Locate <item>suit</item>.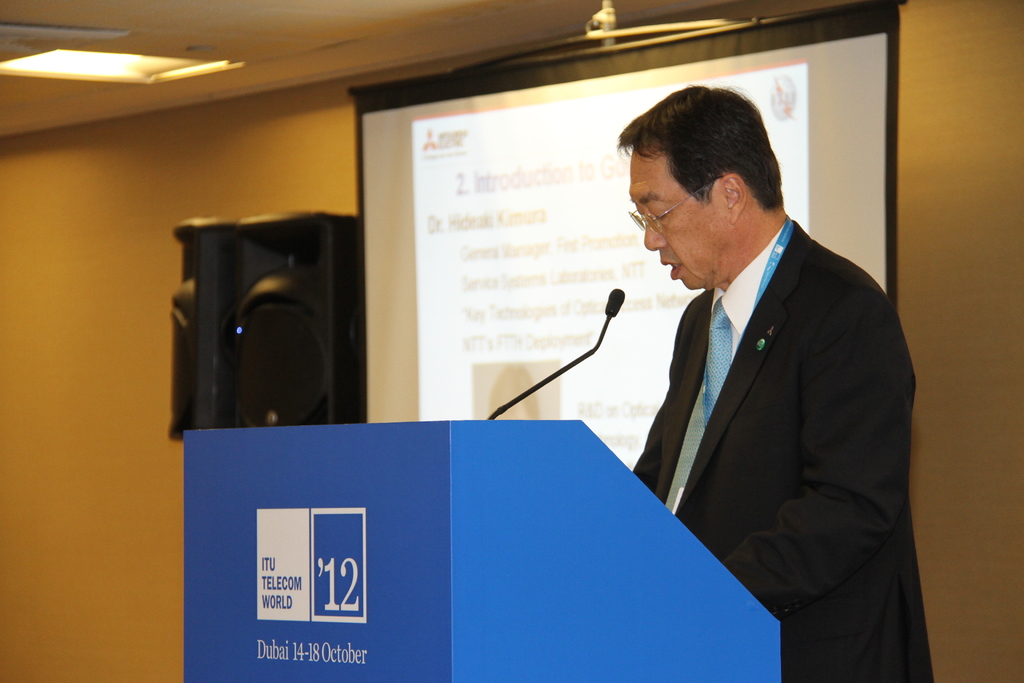
Bounding box: 626,207,934,682.
